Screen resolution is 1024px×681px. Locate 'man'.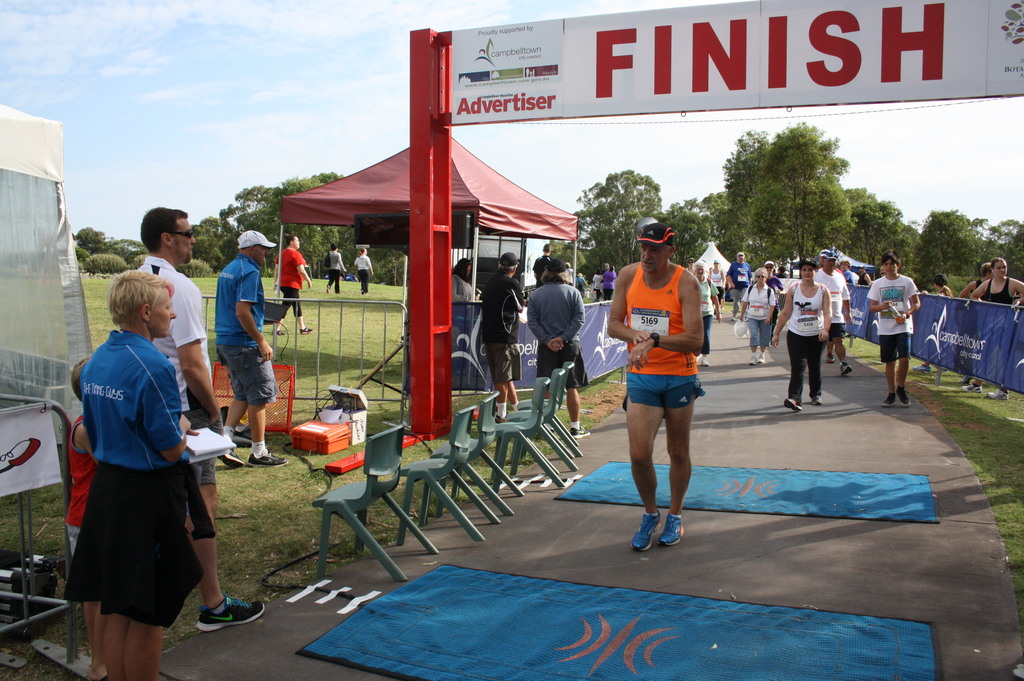
left=481, top=250, right=527, bottom=423.
